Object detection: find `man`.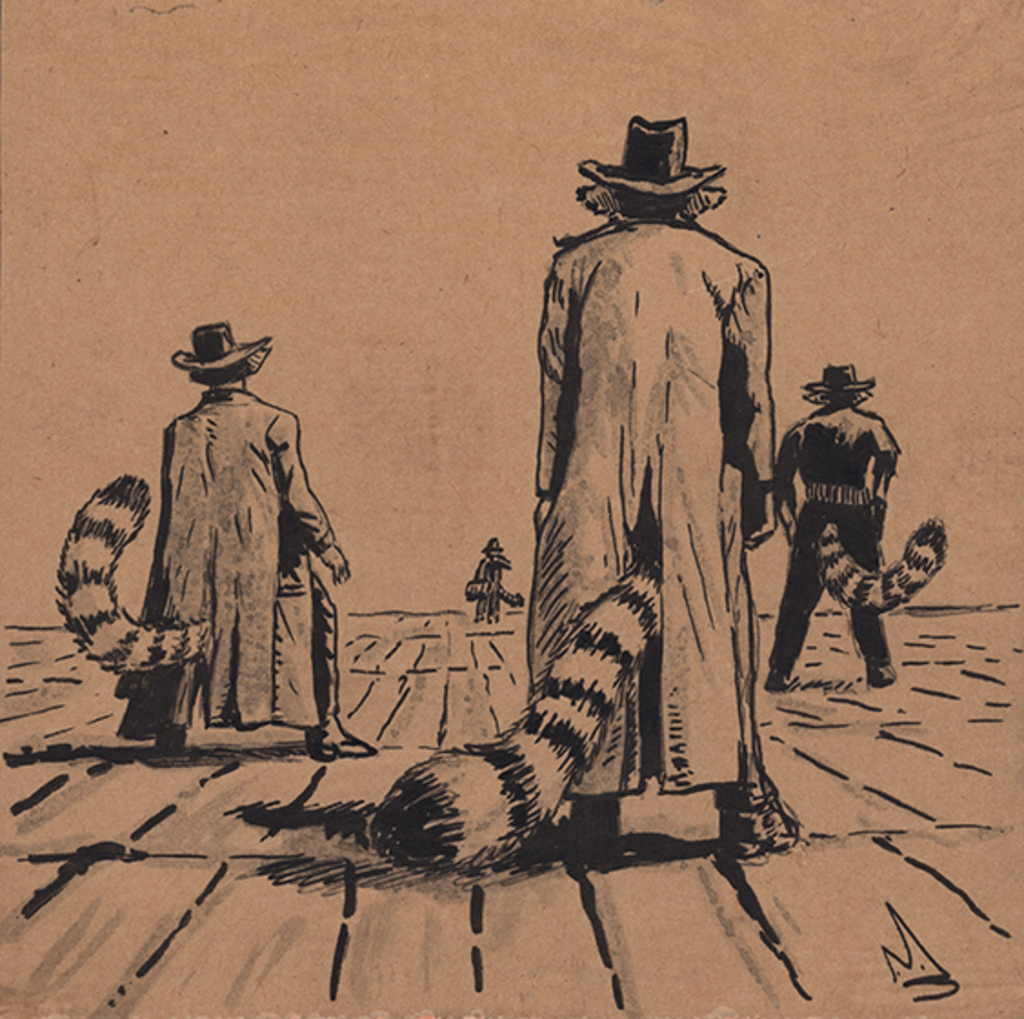
box(753, 360, 906, 691).
